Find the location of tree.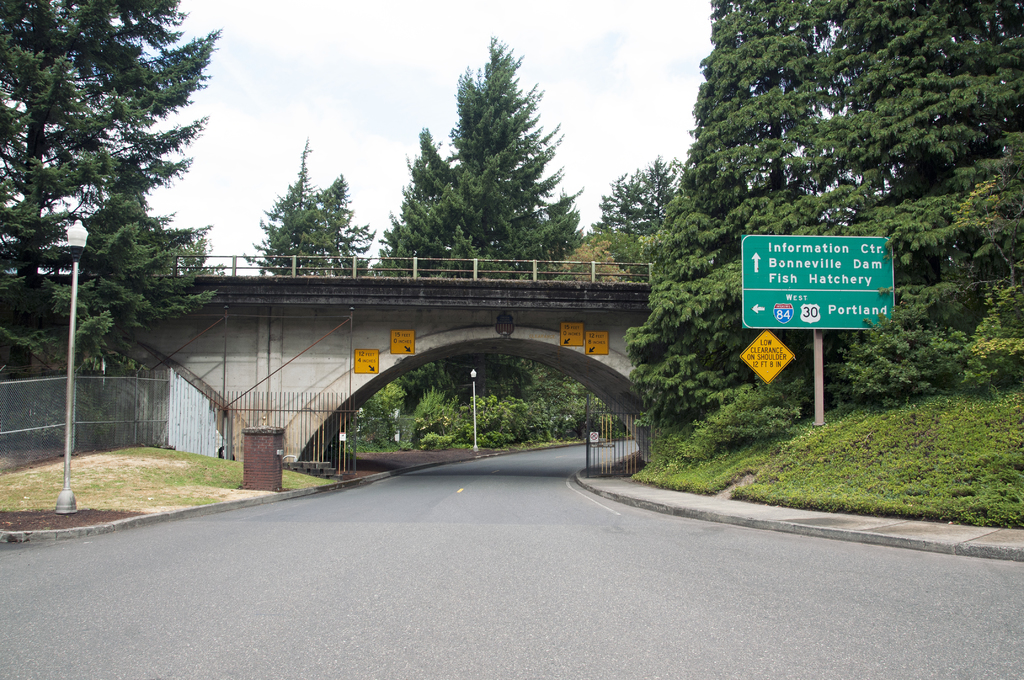
Location: 392 129 461 269.
